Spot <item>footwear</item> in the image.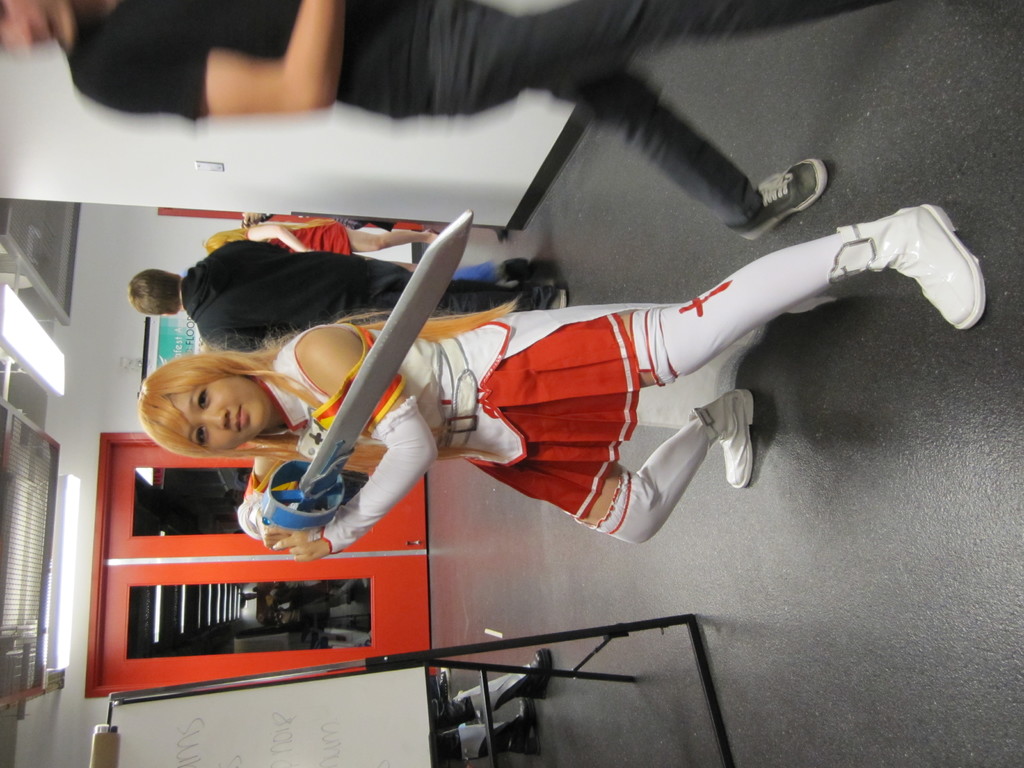
<item>footwear</item> found at select_region(689, 393, 755, 492).
